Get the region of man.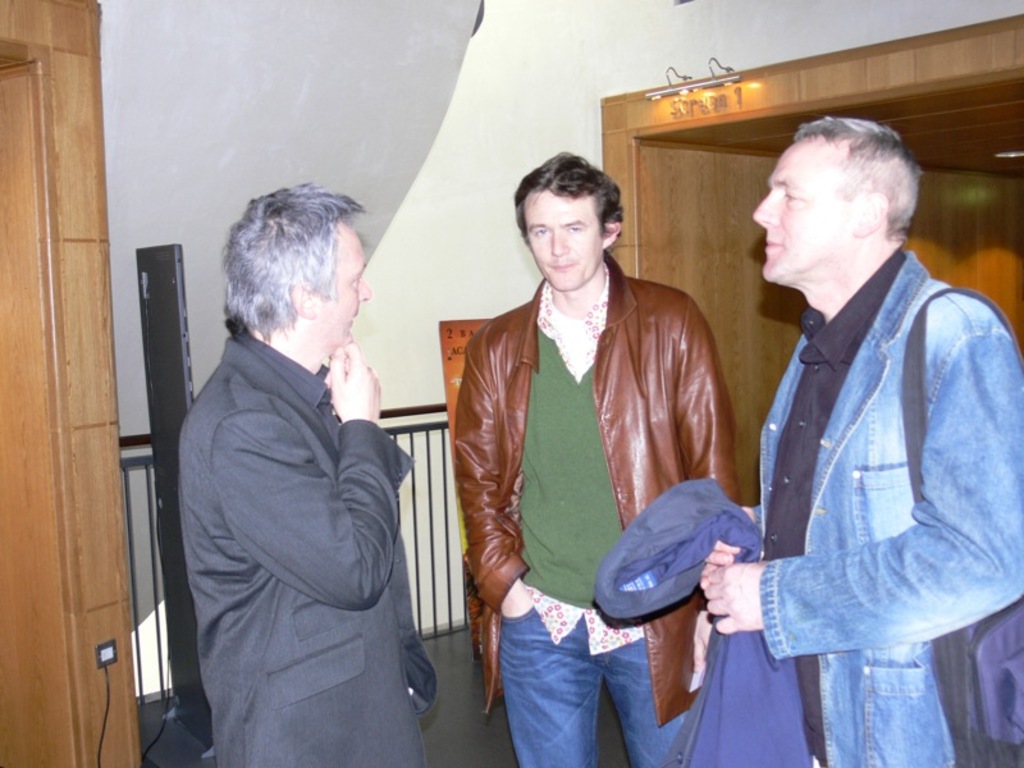
{"left": 705, "top": 122, "right": 1023, "bottom": 767}.
